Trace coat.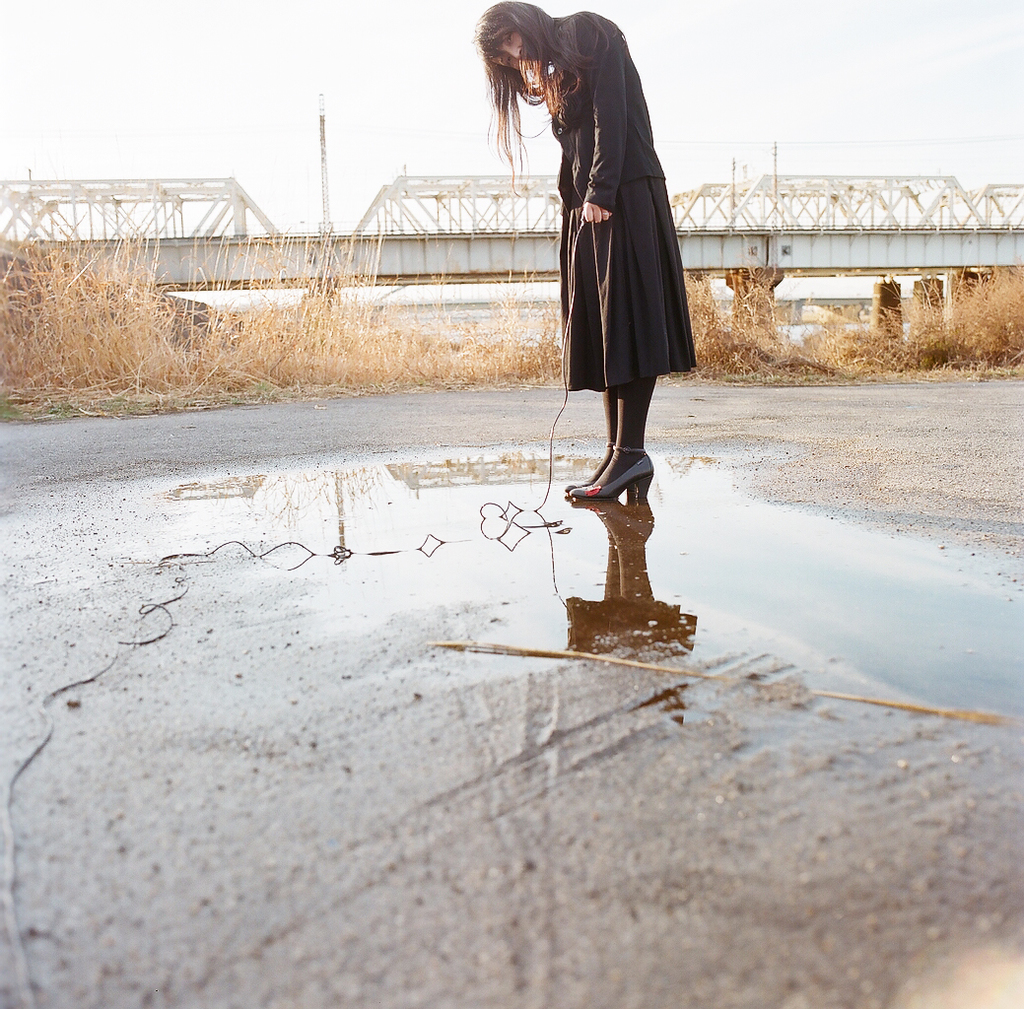
Traced to locate(497, 10, 694, 412).
